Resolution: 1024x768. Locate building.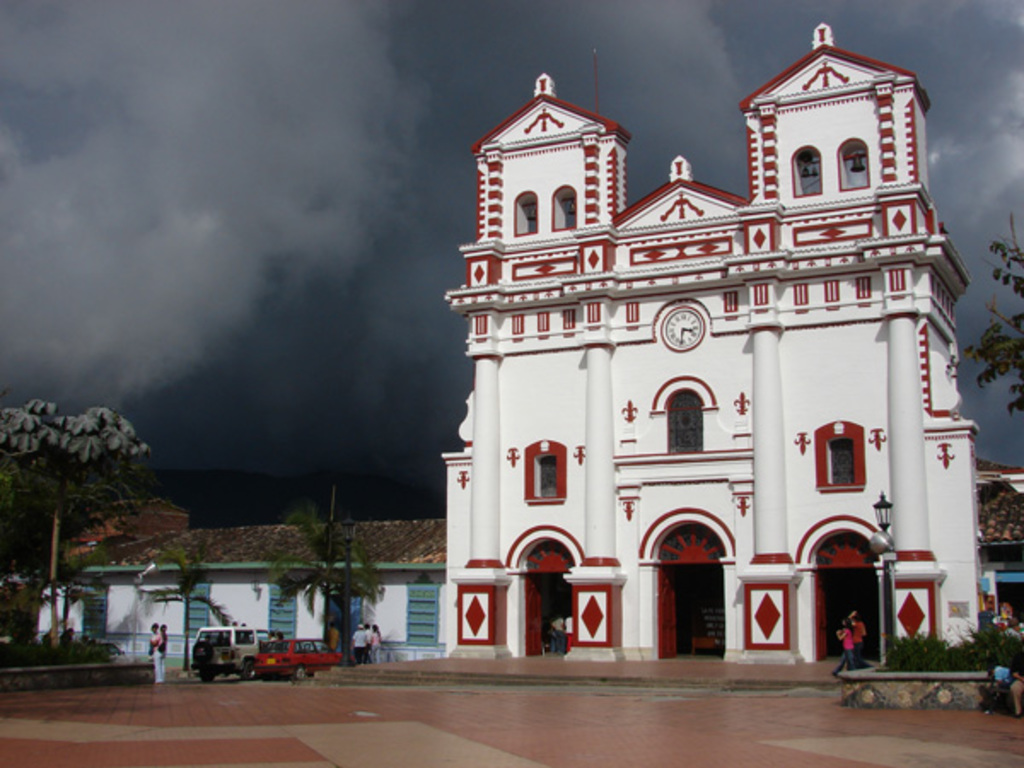
(444,17,980,669).
